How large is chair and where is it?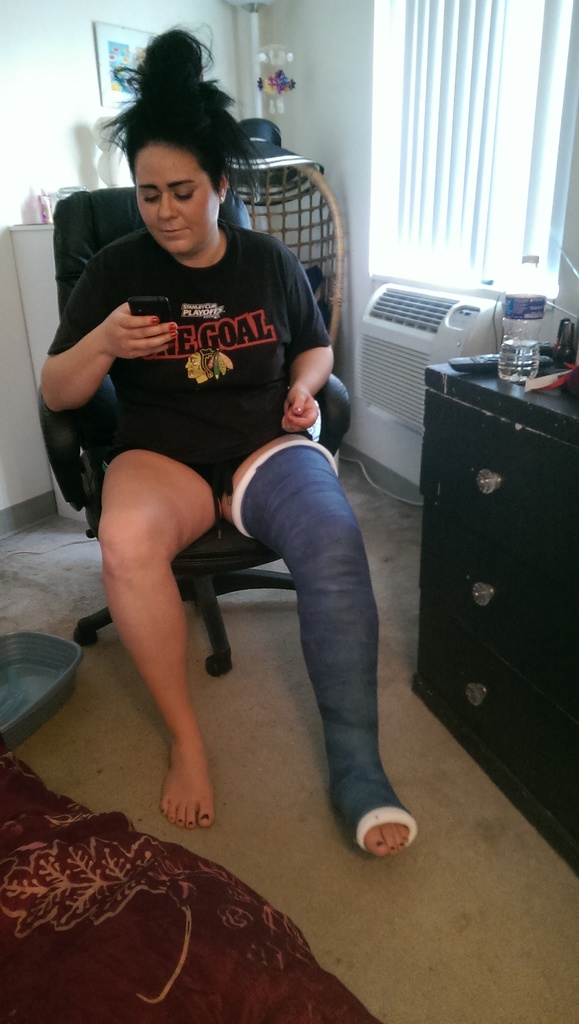
Bounding box: Rect(29, 186, 359, 693).
